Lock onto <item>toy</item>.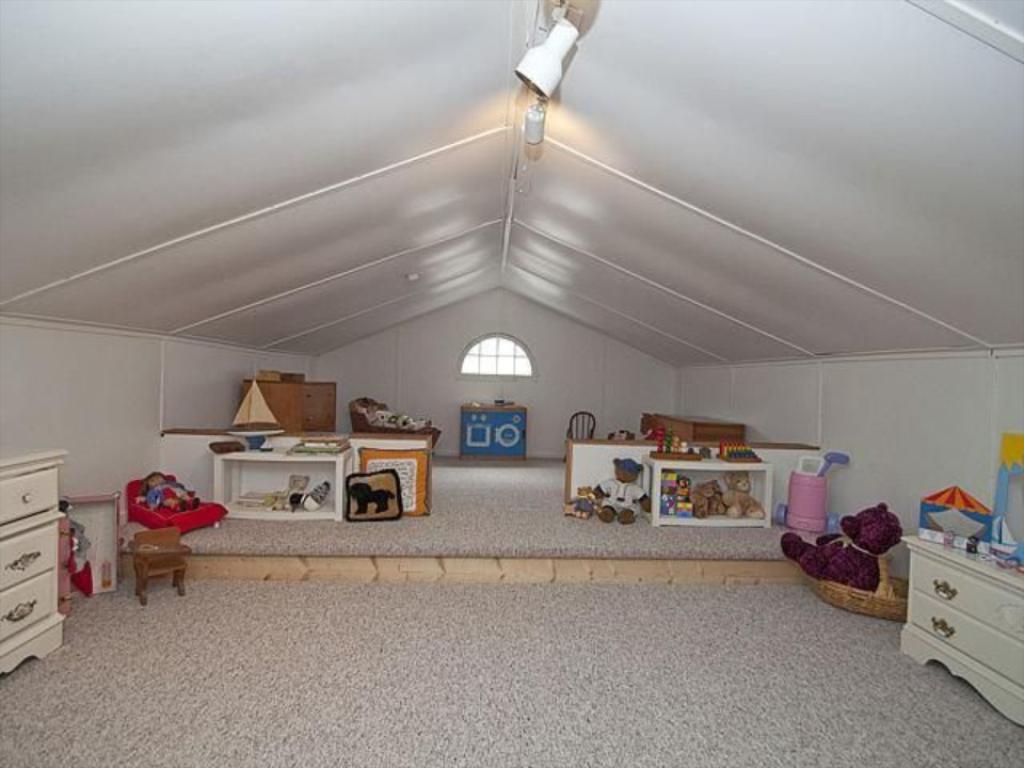
Locked: crop(642, 438, 700, 465).
